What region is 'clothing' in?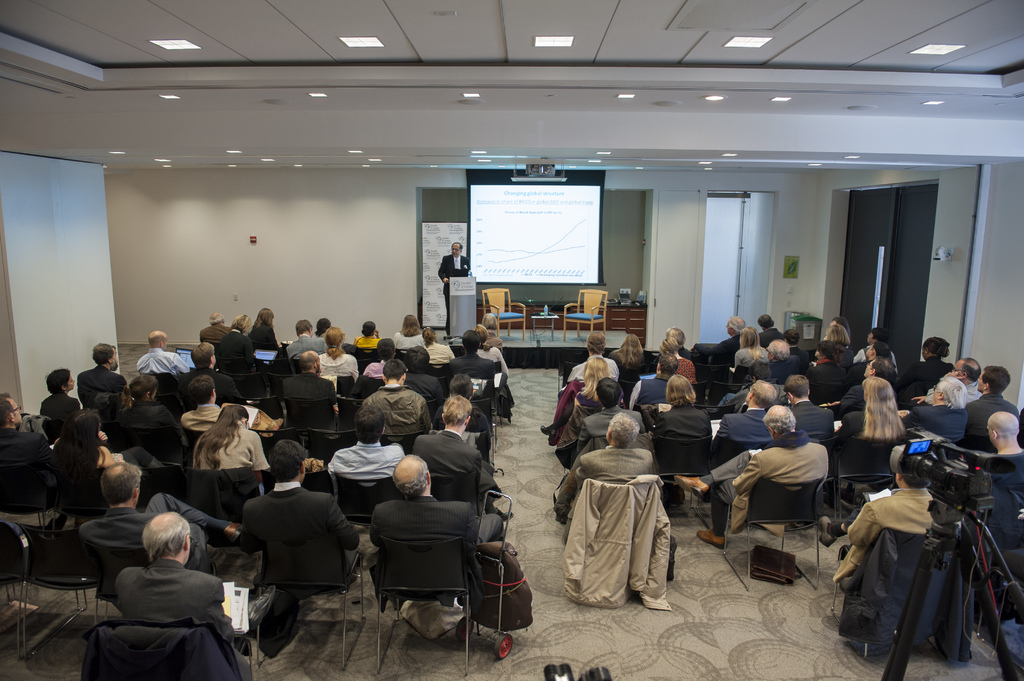
locate(180, 364, 242, 408).
